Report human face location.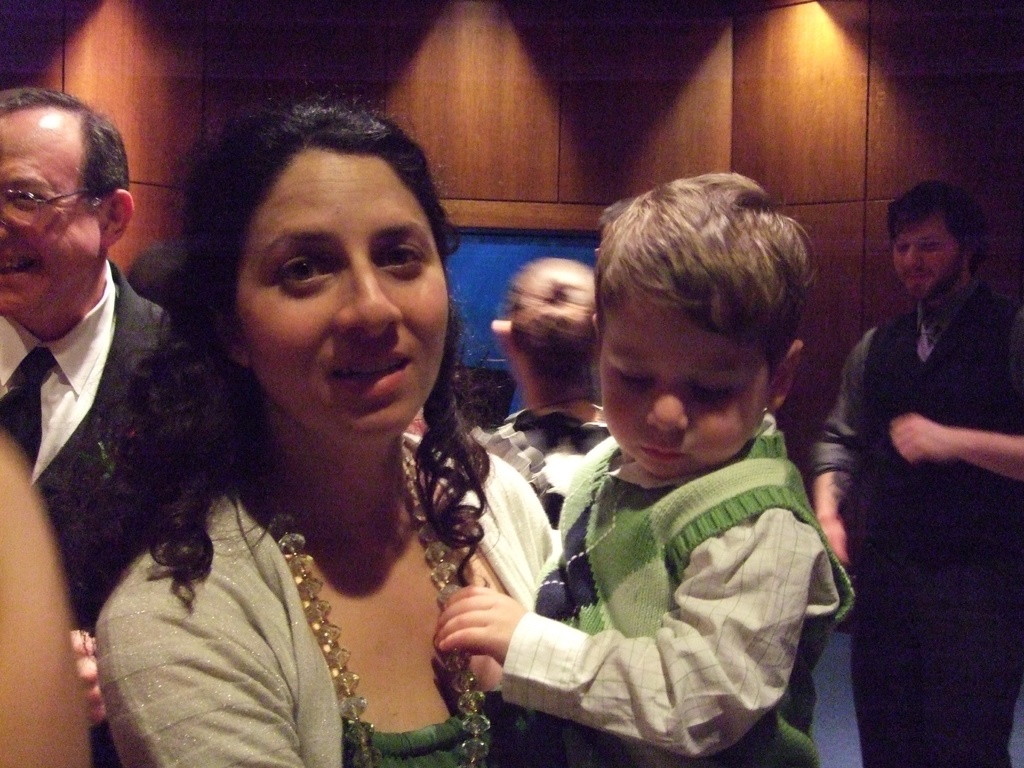
Report: 600/292/763/480.
